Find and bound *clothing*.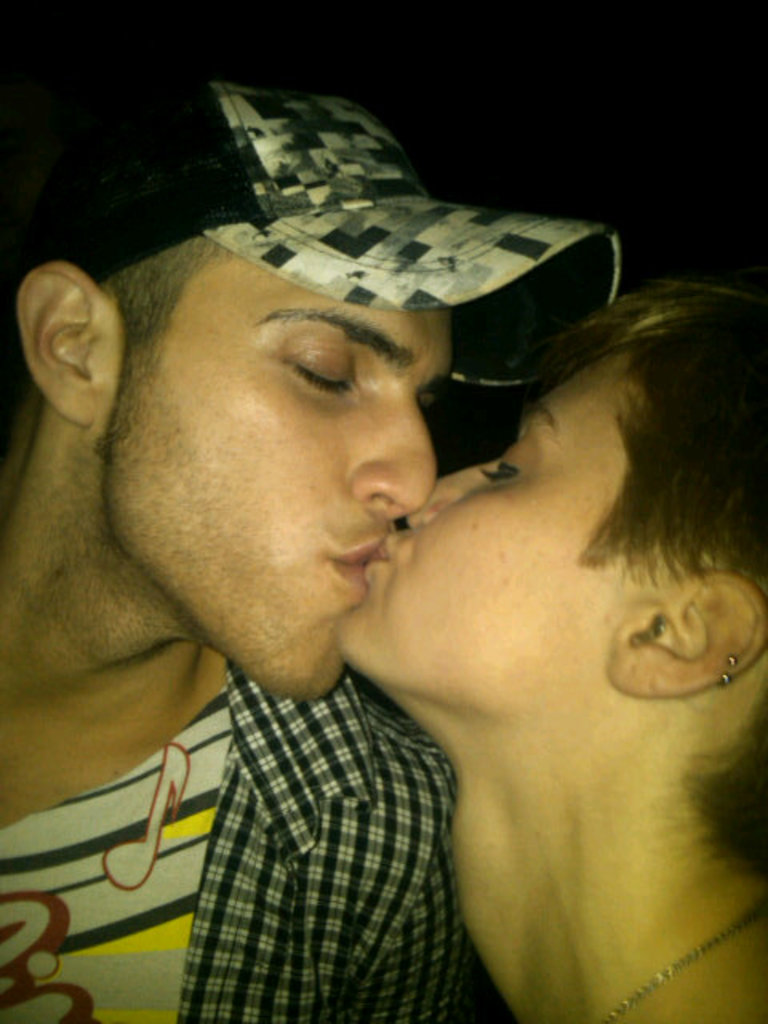
Bound: <region>0, 659, 475, 1022</region>.
